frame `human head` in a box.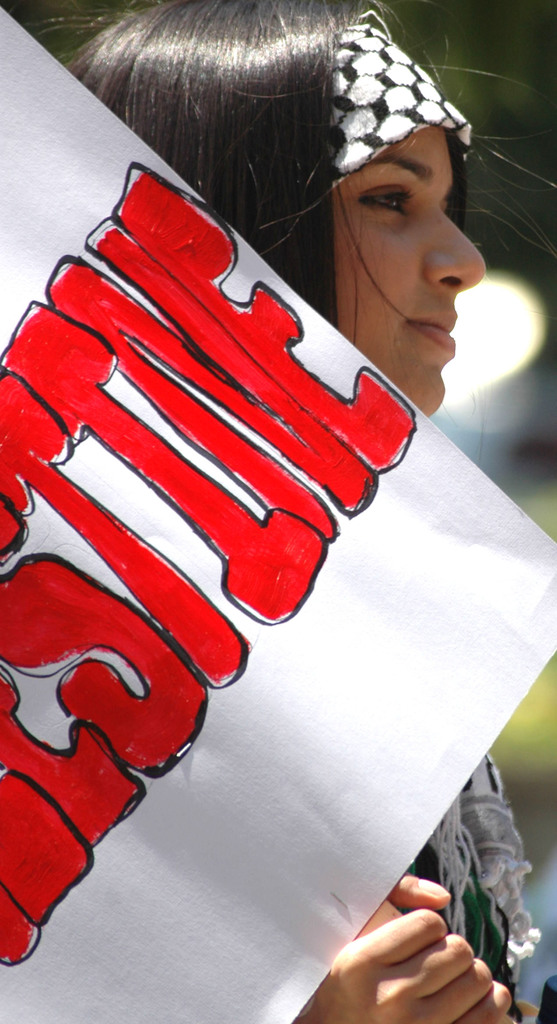
Rect(53, 0, 483, 404).
